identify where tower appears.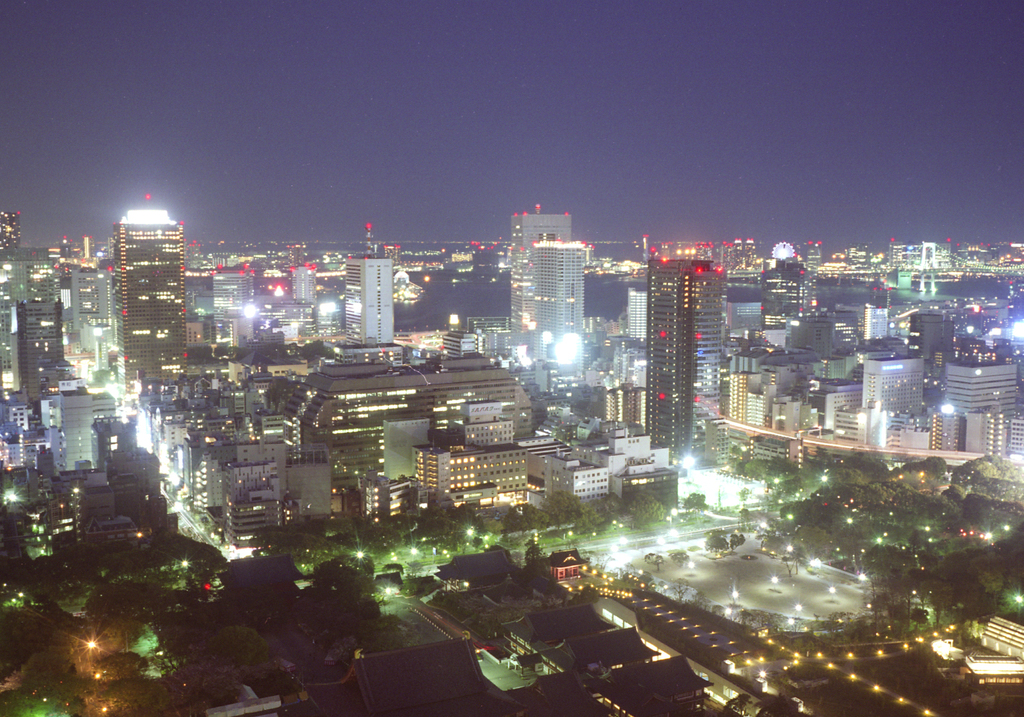
Appears at {"x1": 81, "y1": 185, "x2": 203, "y2": 373}.
